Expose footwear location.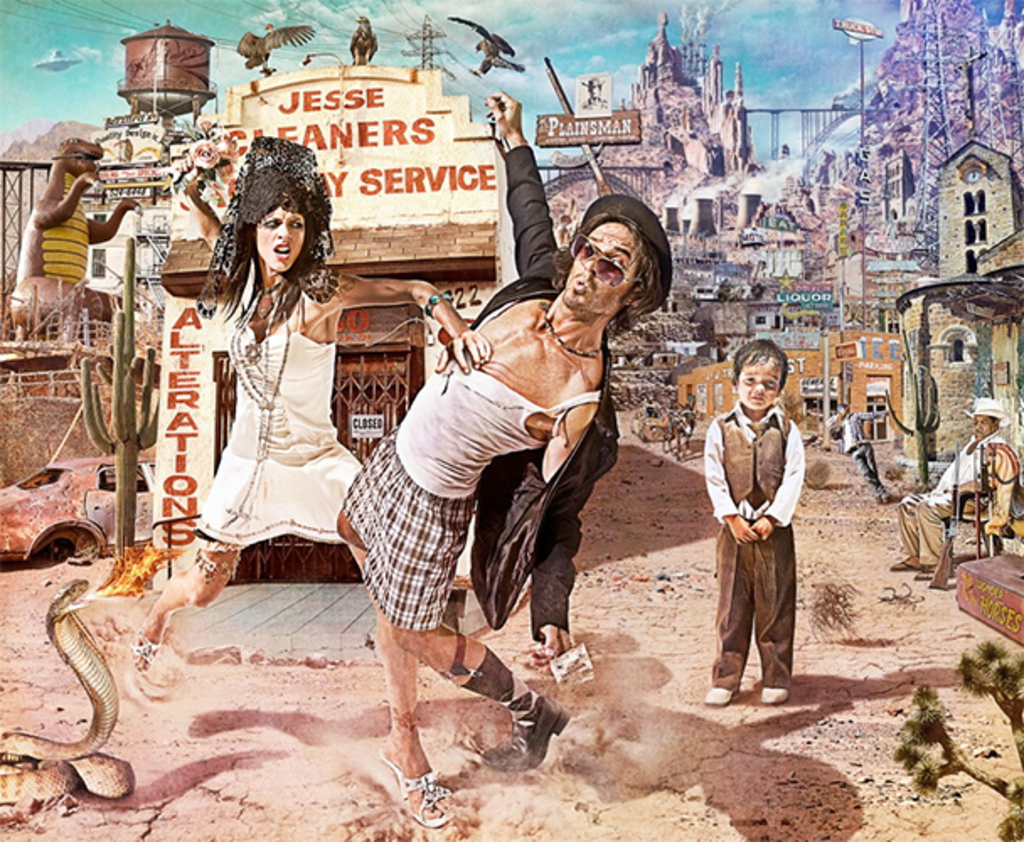
Exposed at detection(760, 687, 790, 701).
